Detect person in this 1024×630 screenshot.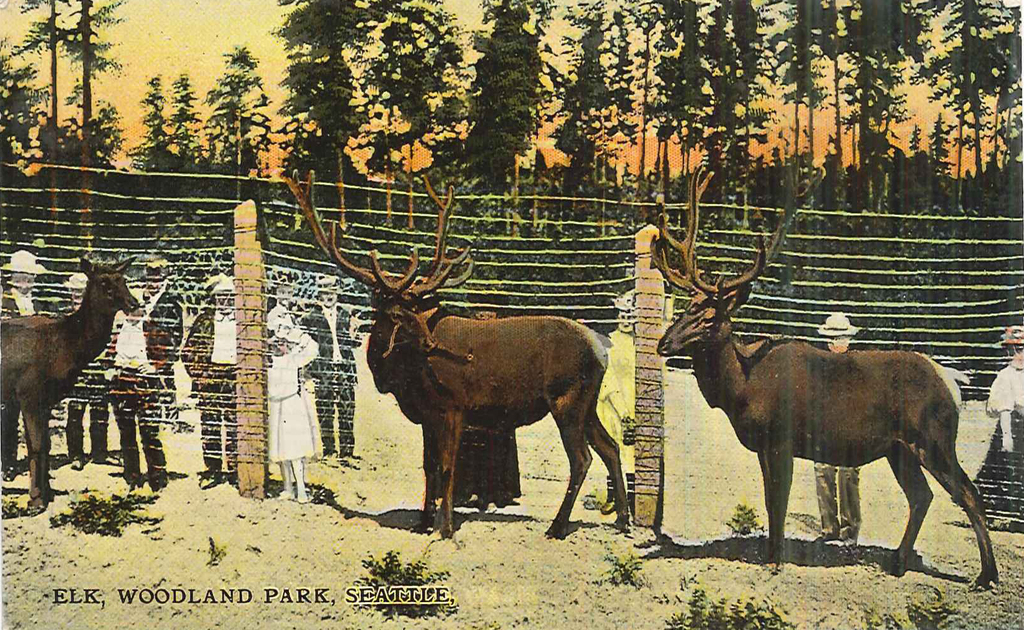
Detection: {"left": 102, "top": 260, "right": 186, "bottom": 496}.
